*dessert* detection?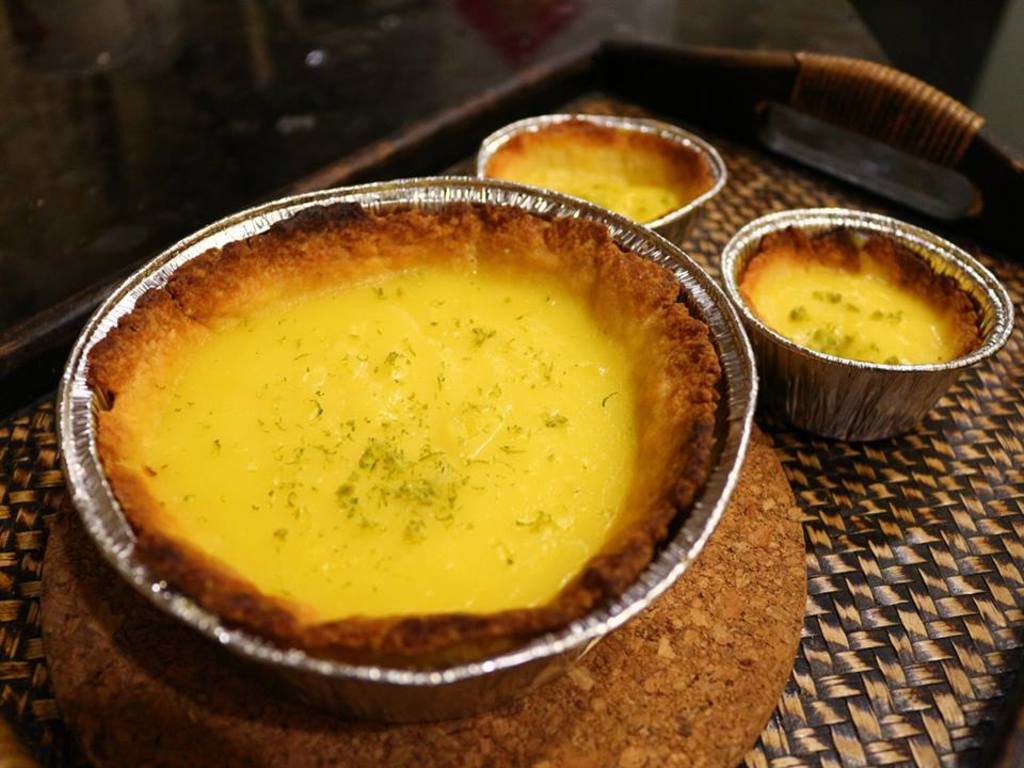
detection(747, 225, 986, 356)
